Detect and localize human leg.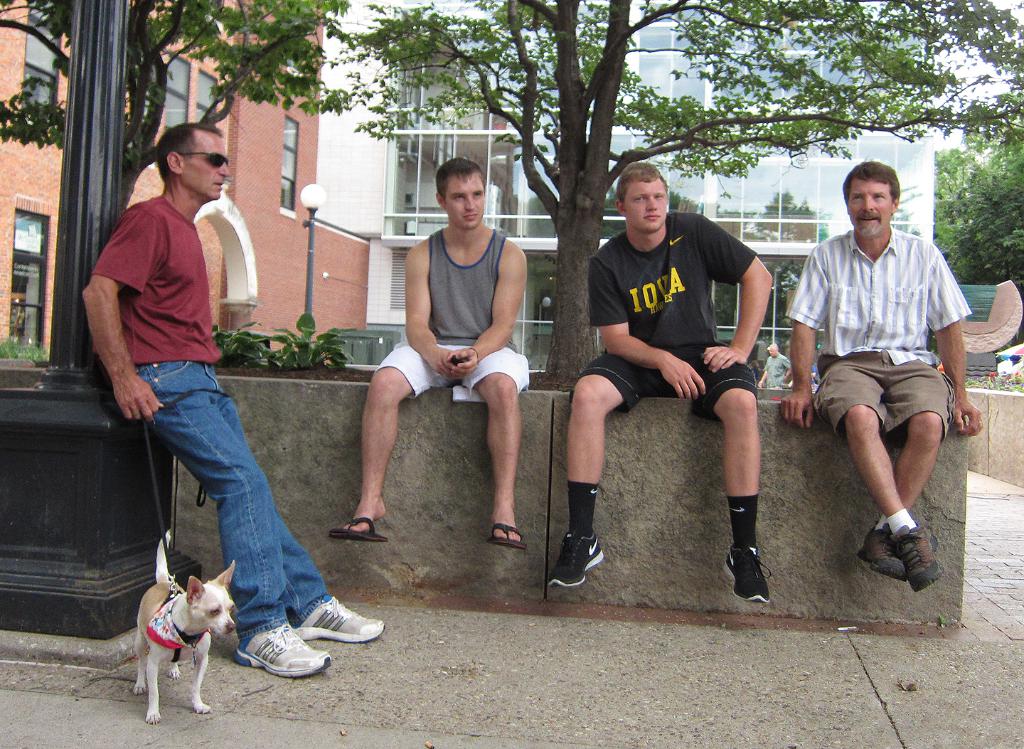
Localized at Rect(338, 355, 430, 544).
